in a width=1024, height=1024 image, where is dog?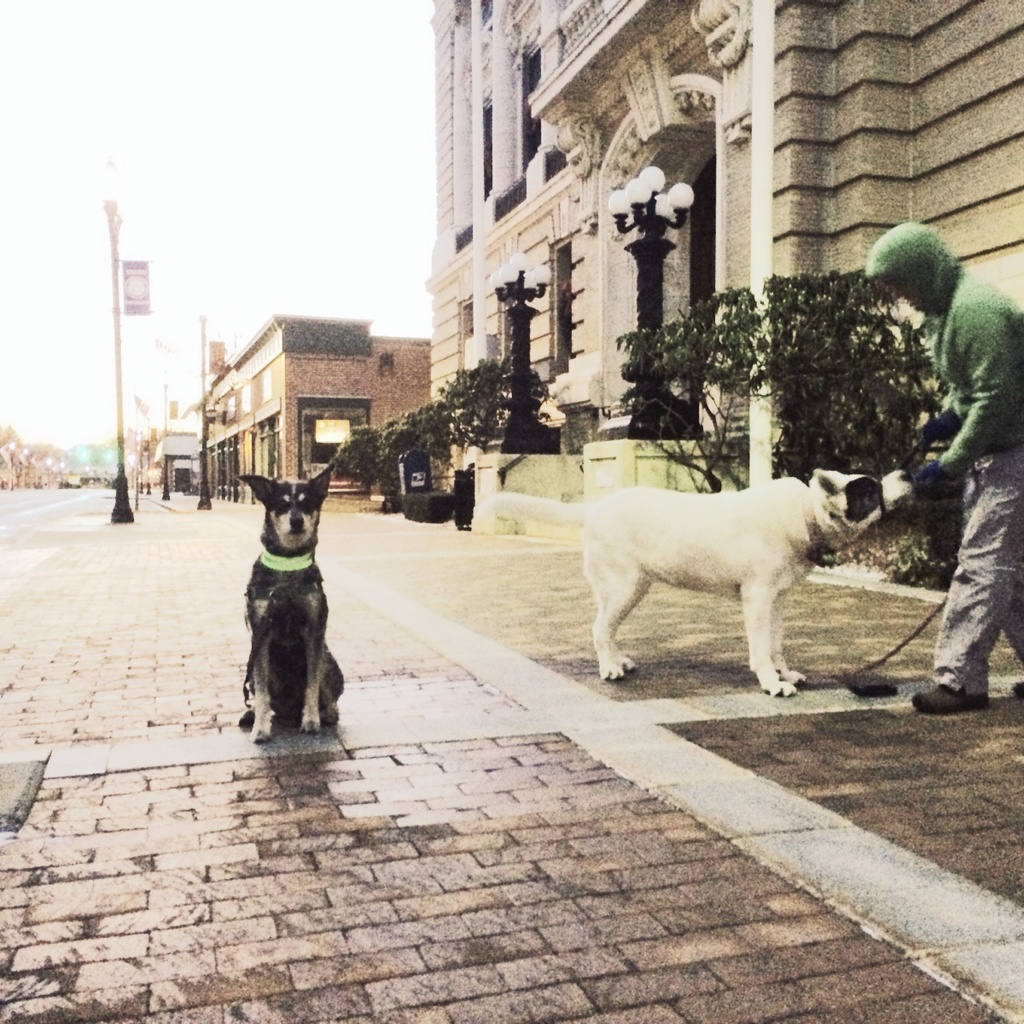
(479, 466, 886, 704).
